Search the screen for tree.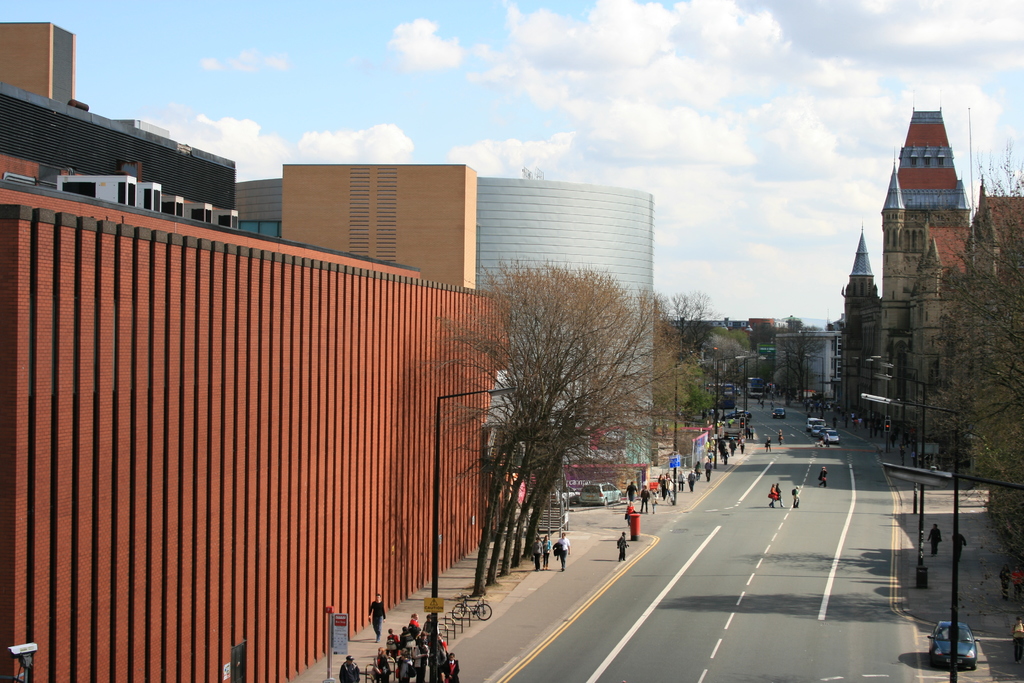
Found at crop(425, 263, 697, 597).
